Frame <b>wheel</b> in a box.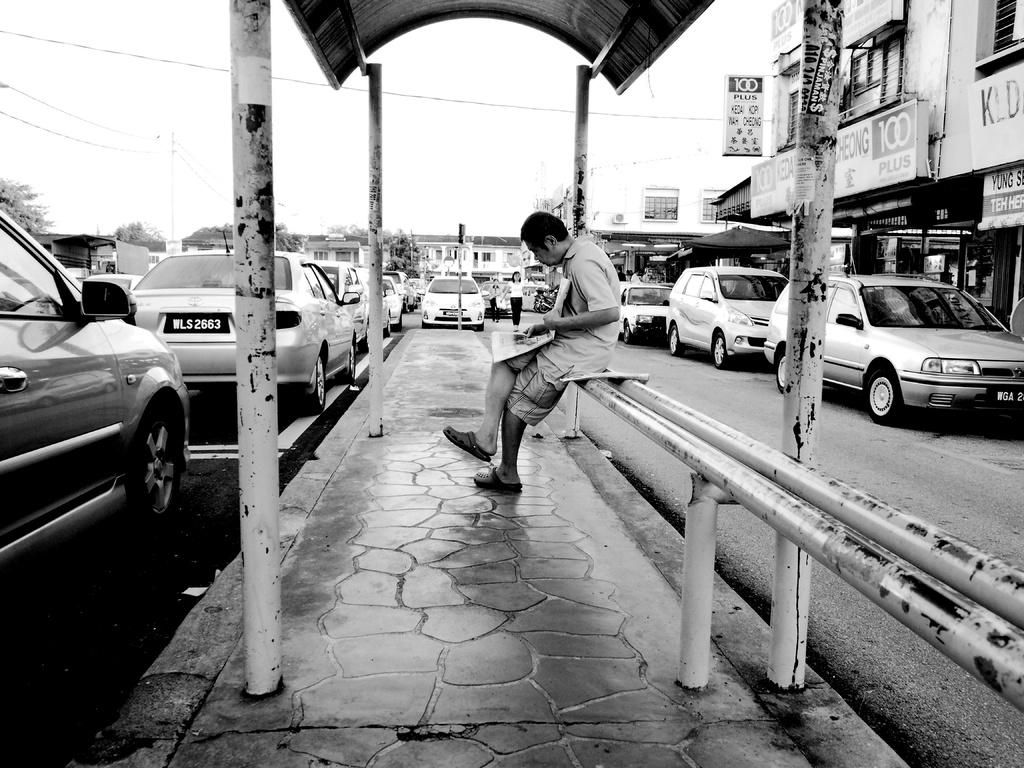
select_region(714, 332, 729, 368).
